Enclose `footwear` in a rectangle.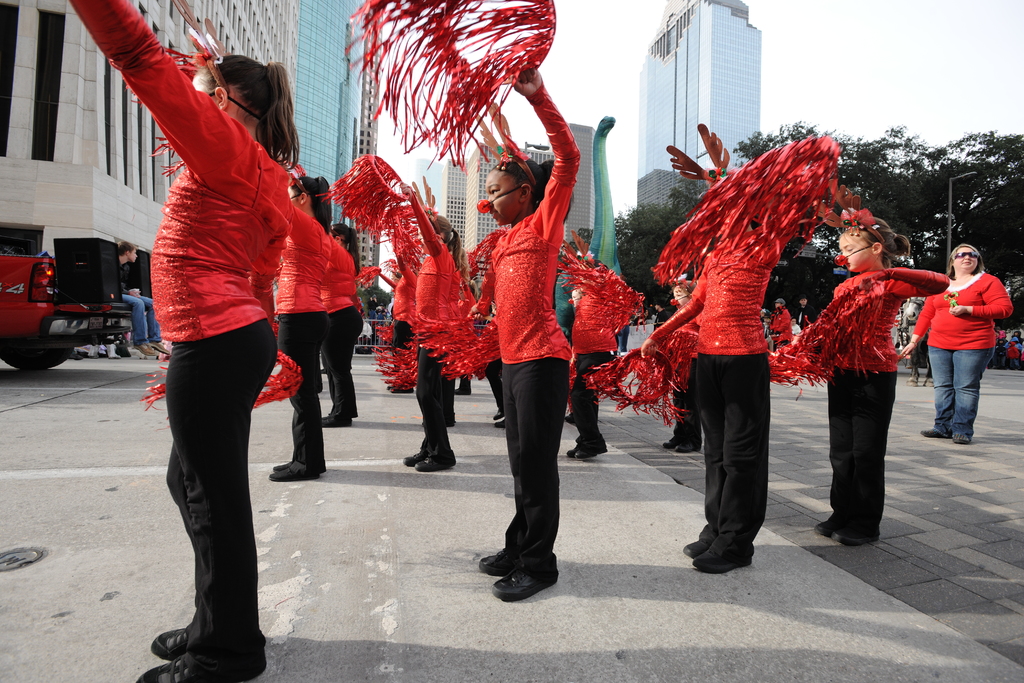
[89,354,97,358].
